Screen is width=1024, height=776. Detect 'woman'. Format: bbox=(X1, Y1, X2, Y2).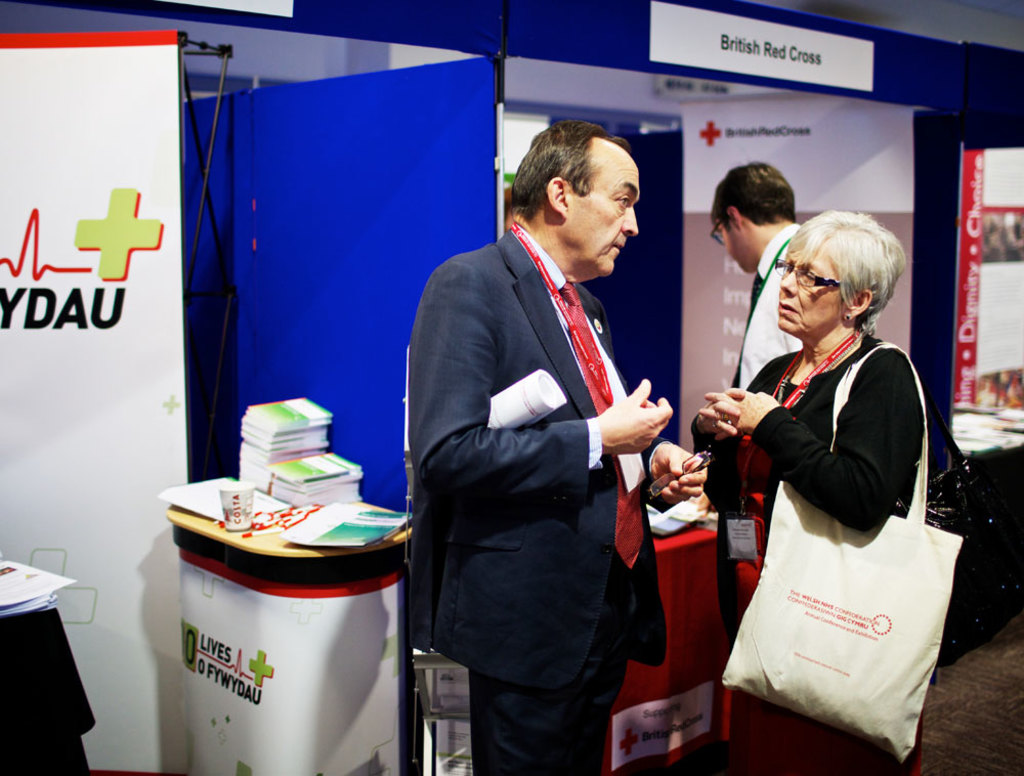
bbox=(719, 195, 961, 763).
